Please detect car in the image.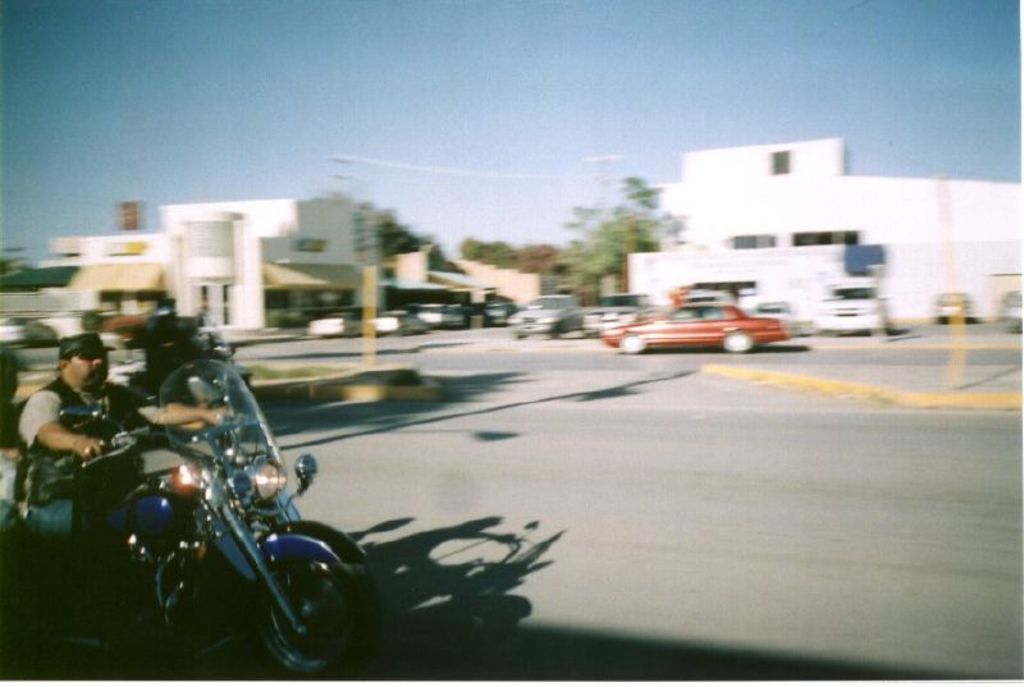
754/298/795/328.
